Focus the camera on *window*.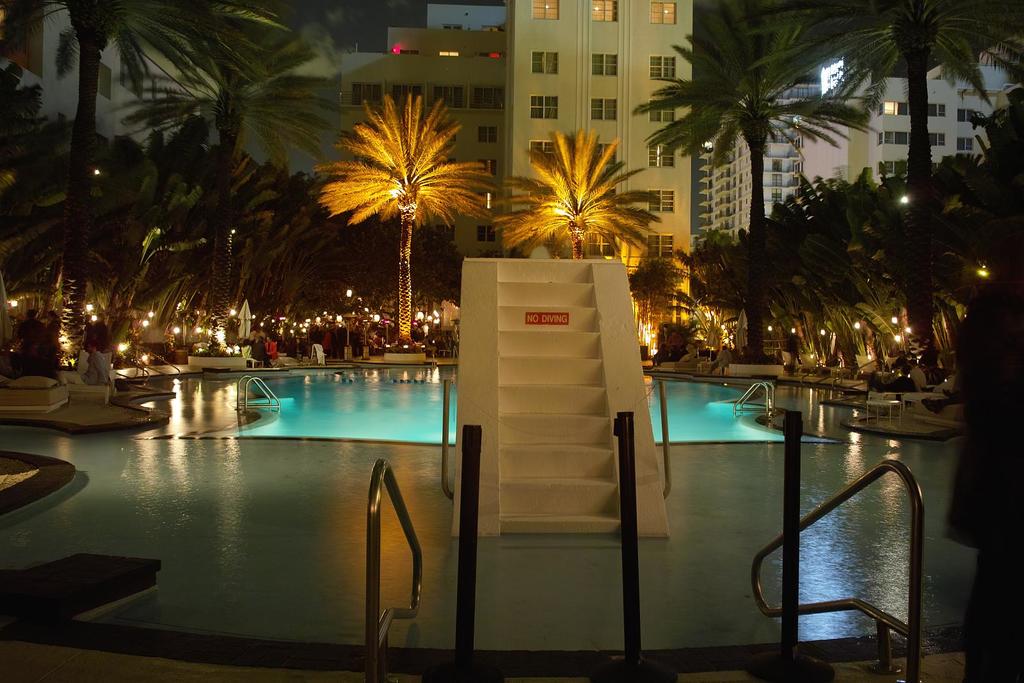
Focus region: select_region(930, 130, 945, 151).
